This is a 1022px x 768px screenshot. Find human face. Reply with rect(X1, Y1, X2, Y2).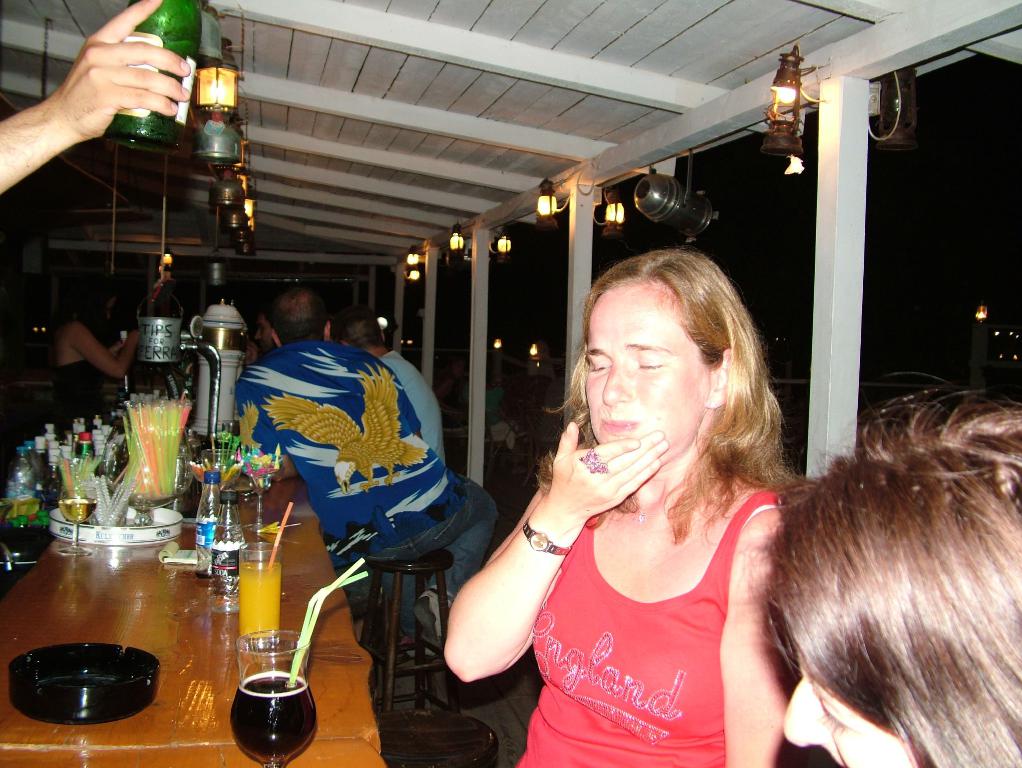
rect(783, 649, 903, 767).
